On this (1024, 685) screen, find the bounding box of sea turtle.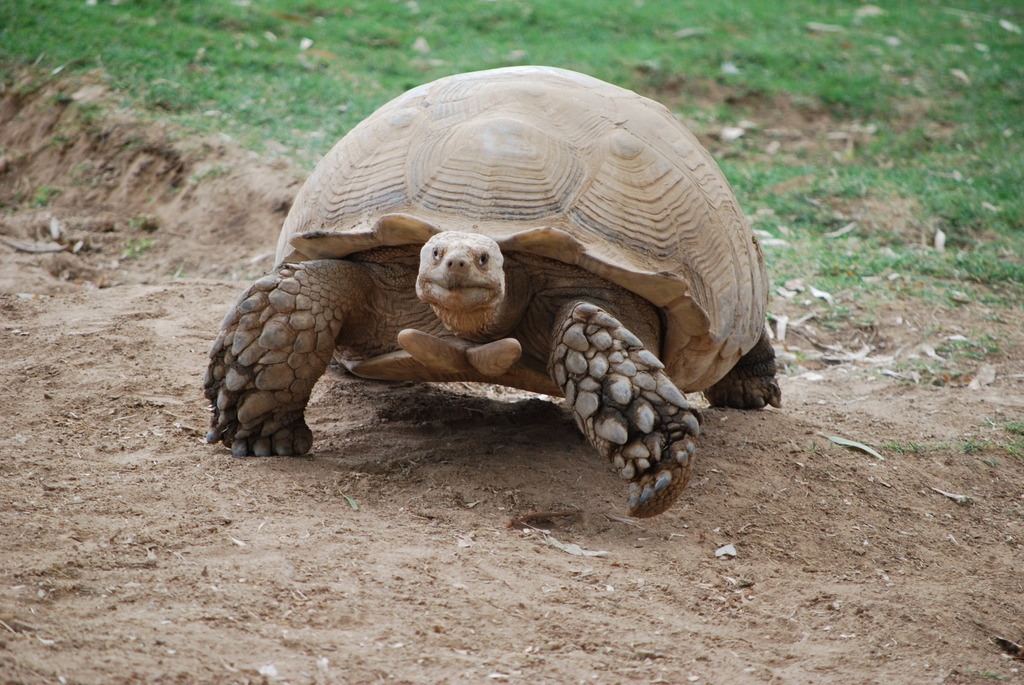
Bounding box: detection(200, 66, 788, 518).
